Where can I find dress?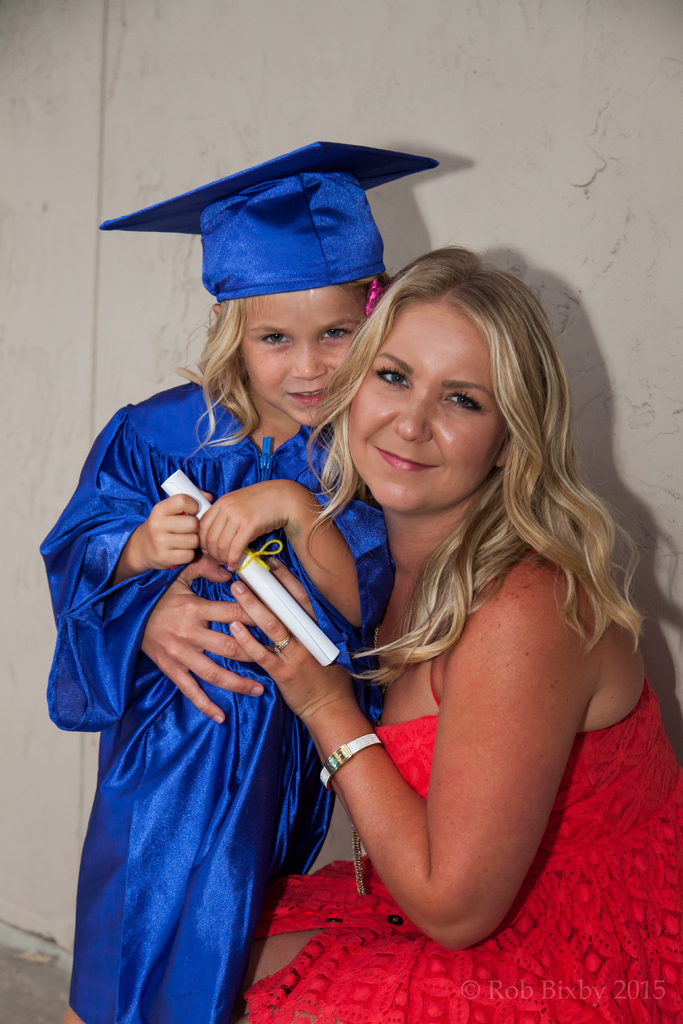
You can find it at <box>252,657,682,1023</box>.
